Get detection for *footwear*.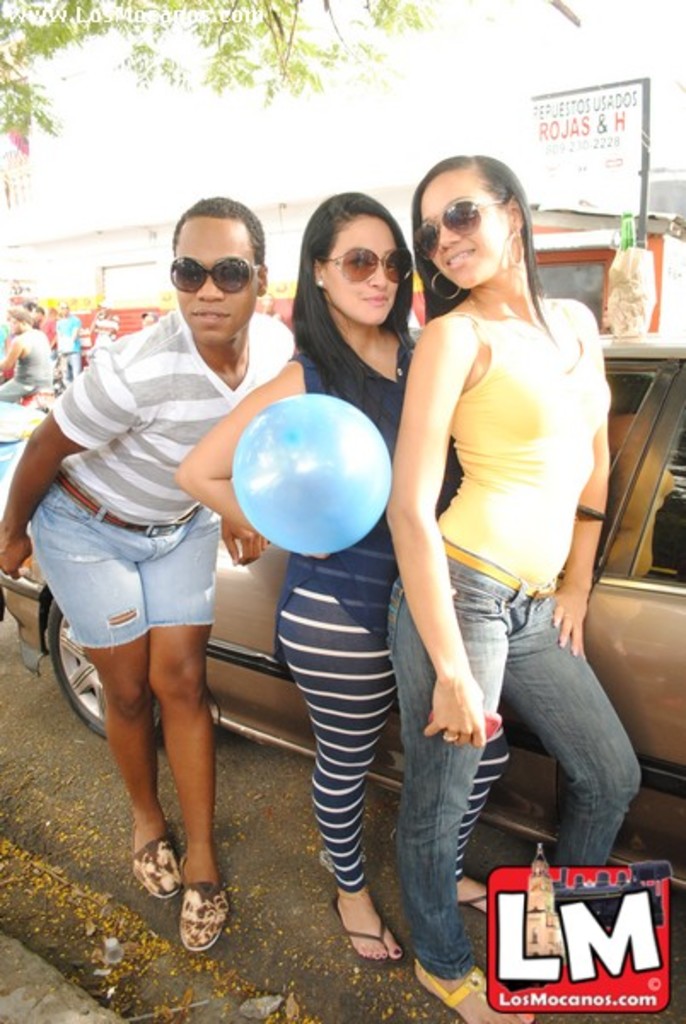
Detection: box(164, 881, 230, 956).
